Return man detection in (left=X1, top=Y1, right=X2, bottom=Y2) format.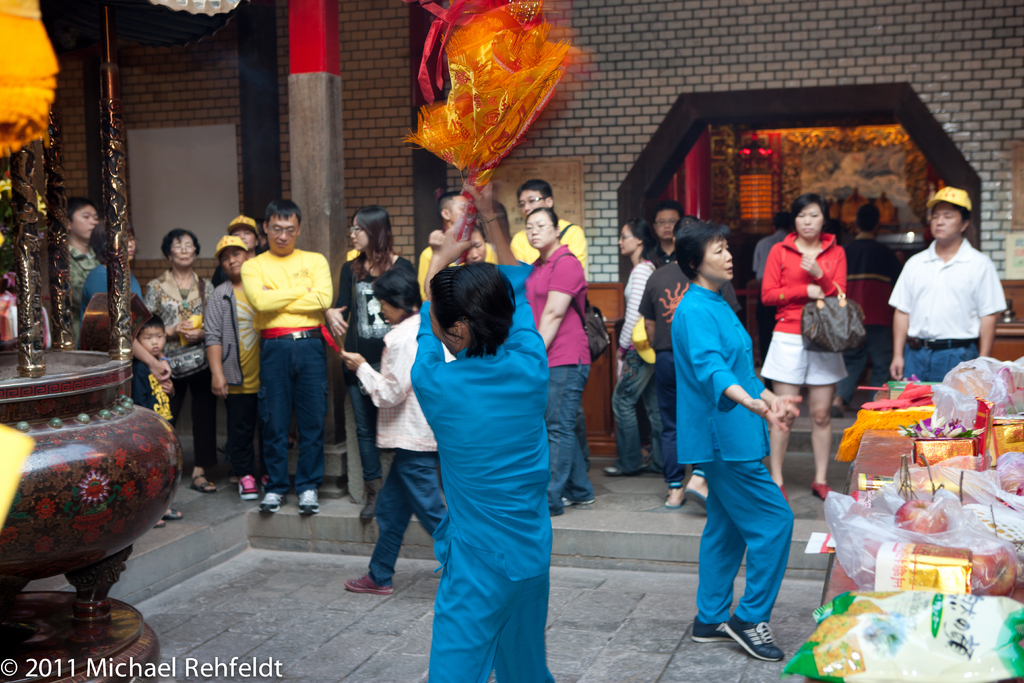
(left=754, top=214, right=795, bottom=358).
